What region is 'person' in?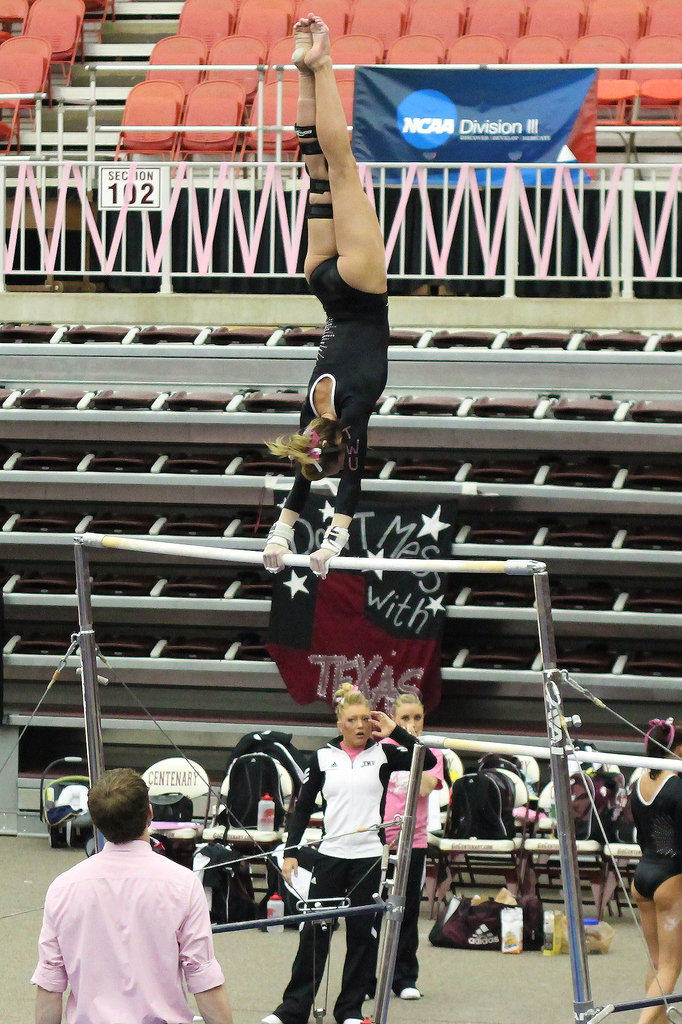
rect(31, 769, 237, 1023).
